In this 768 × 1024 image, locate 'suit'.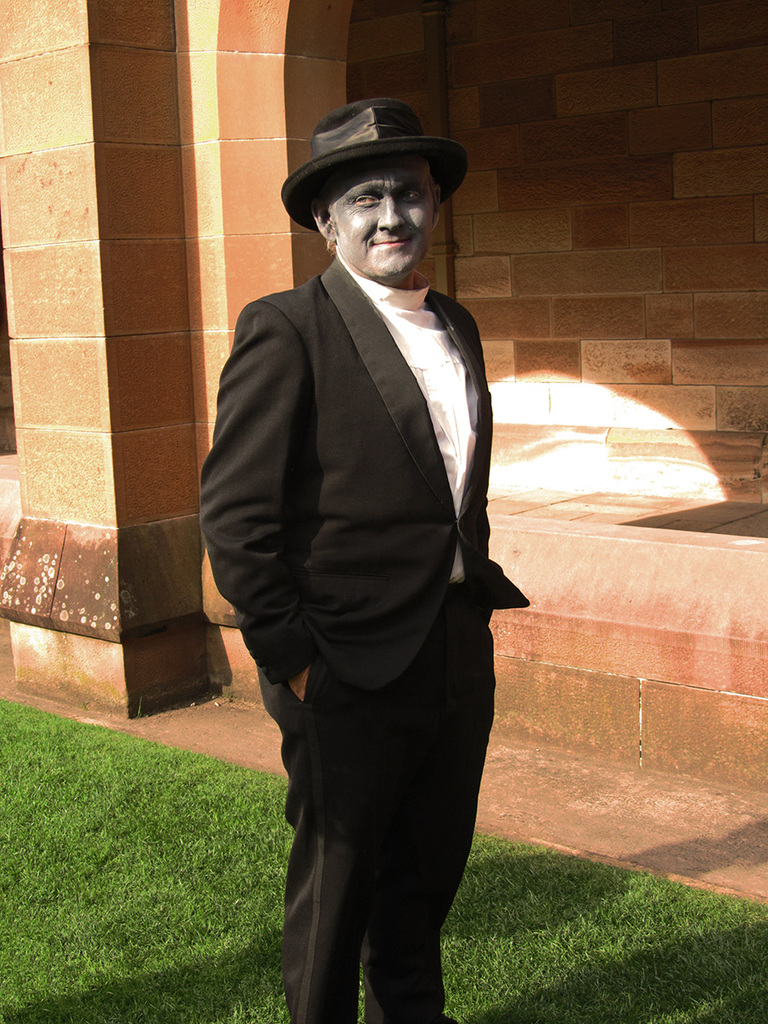
Bounding box: locate(191, 160, 526, 997).
